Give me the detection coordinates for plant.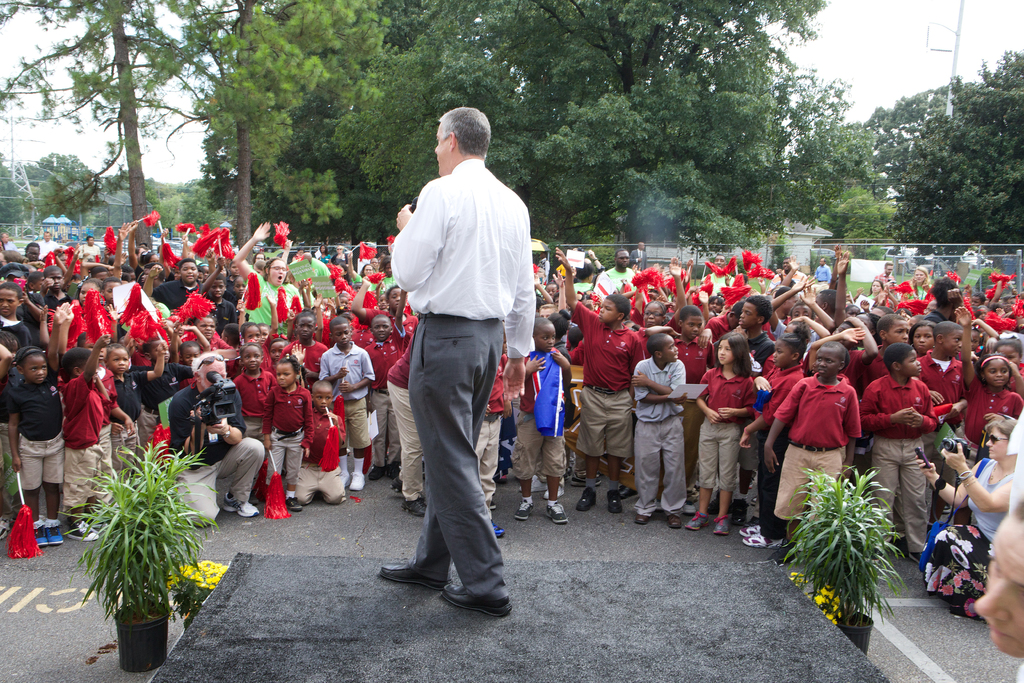
{"left": 778, "top": 465, "right": 899, "bottom": 625}.
